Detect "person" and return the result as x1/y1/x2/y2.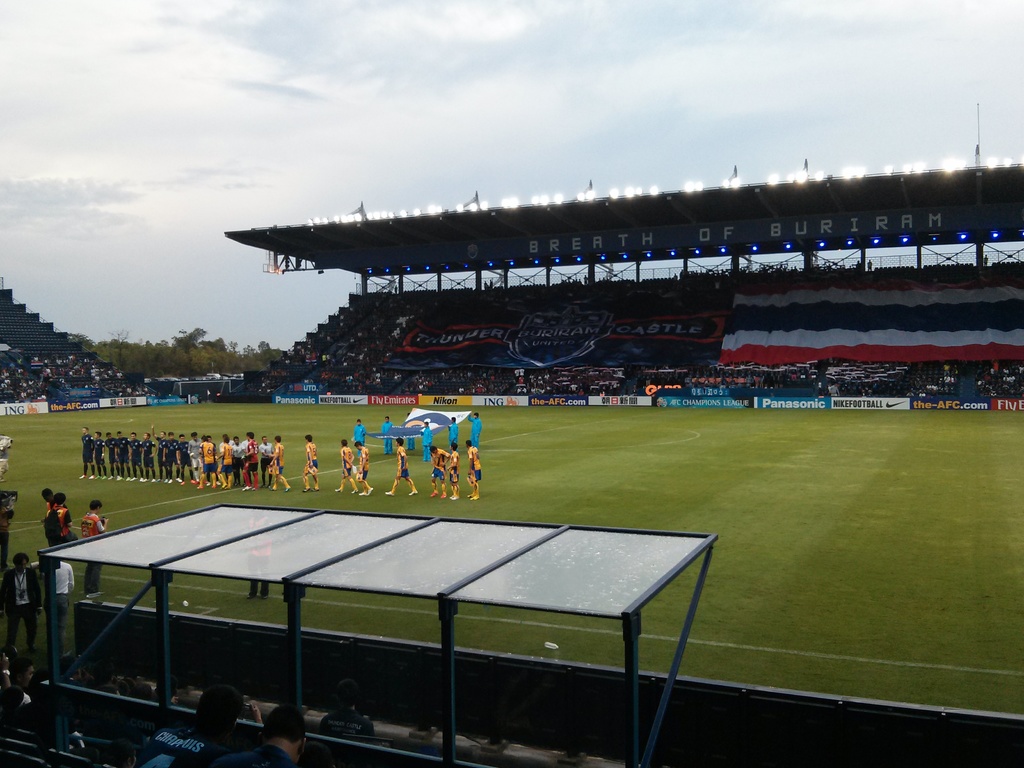
354/440/371/493.
